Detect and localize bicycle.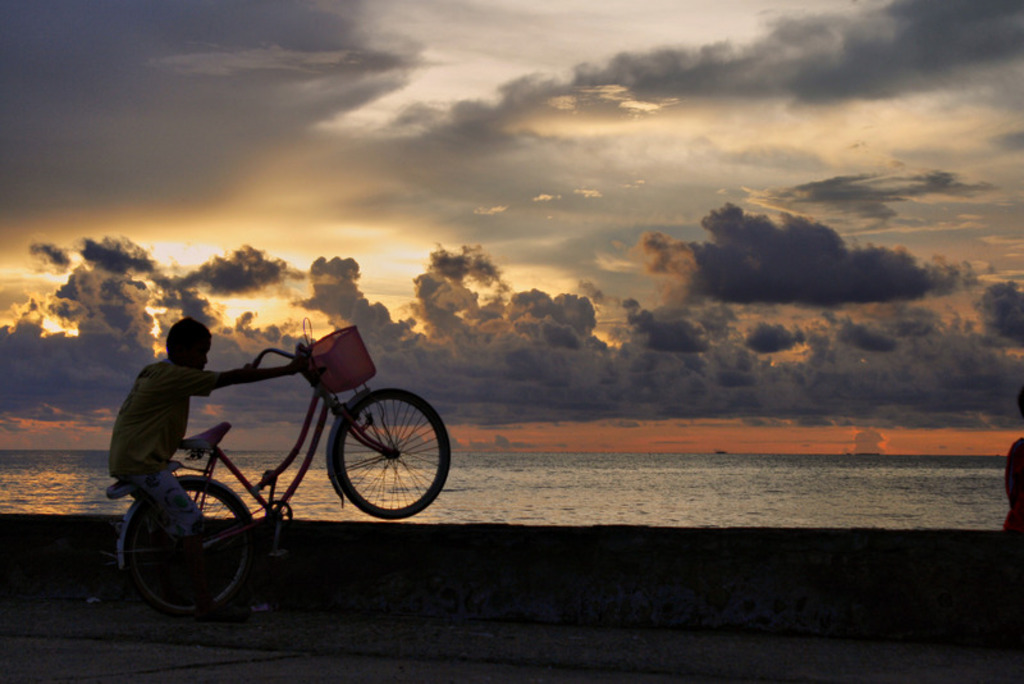
Localized at [x1=113, y1=319, x2=442, y2=624].
